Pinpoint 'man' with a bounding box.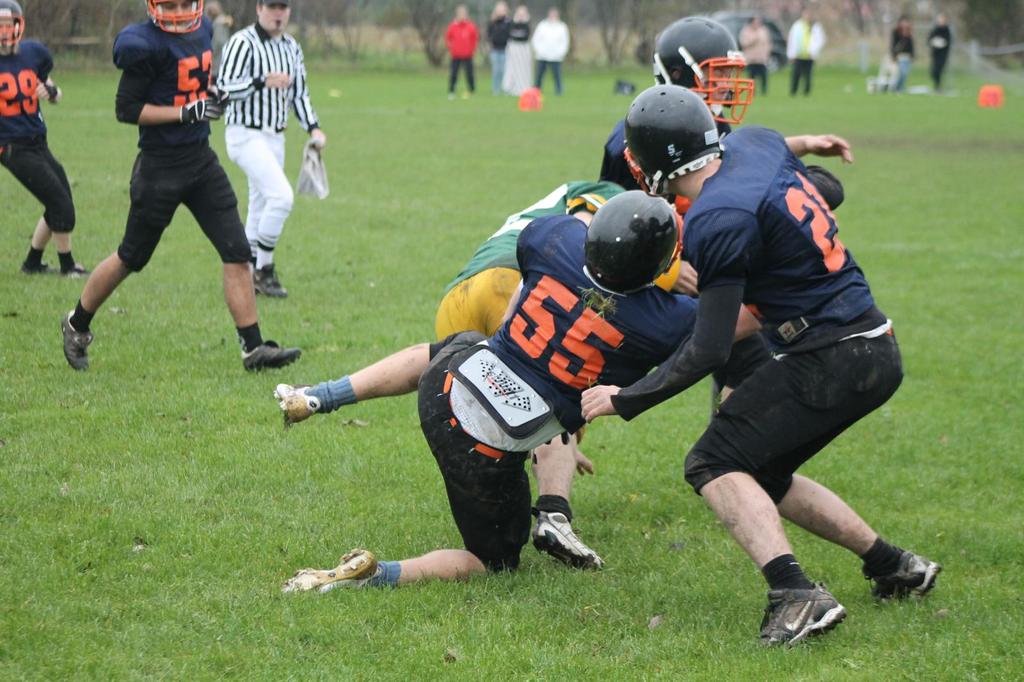
<bbox>442, 1, 474, 97</bbox>.
